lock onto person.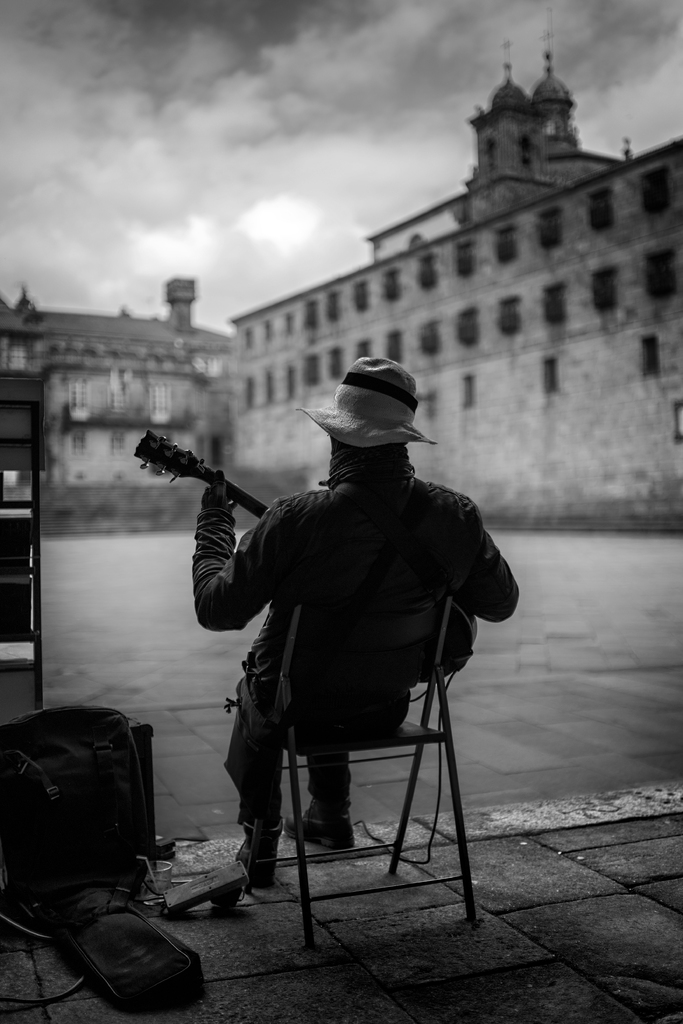
Locked: (left=190, top=351, right=524, bottom=890).
